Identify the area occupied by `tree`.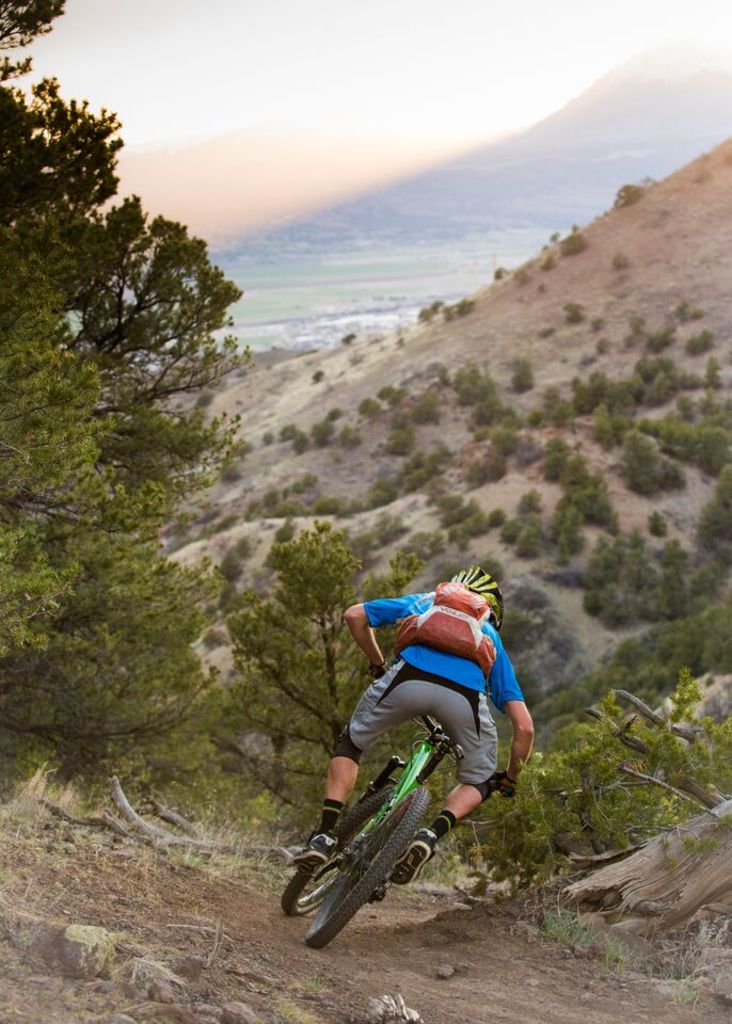
Area: [x1=0, y1=0, x2=257, y2=801].
